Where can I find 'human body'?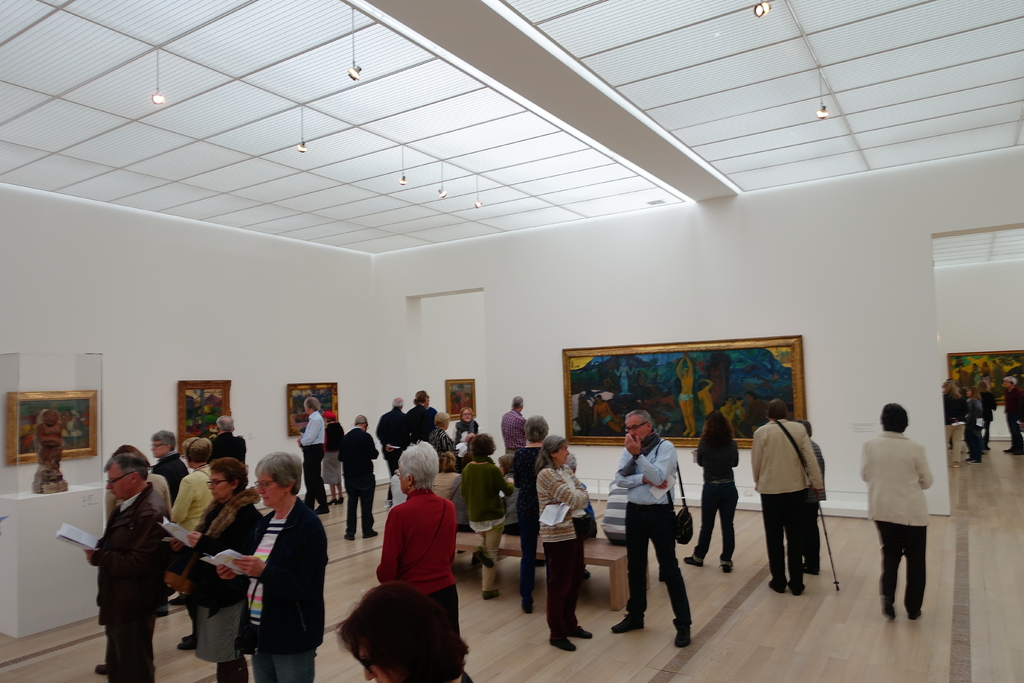
You can find it at x1=144, y1=451, x2=189, y2=498.
